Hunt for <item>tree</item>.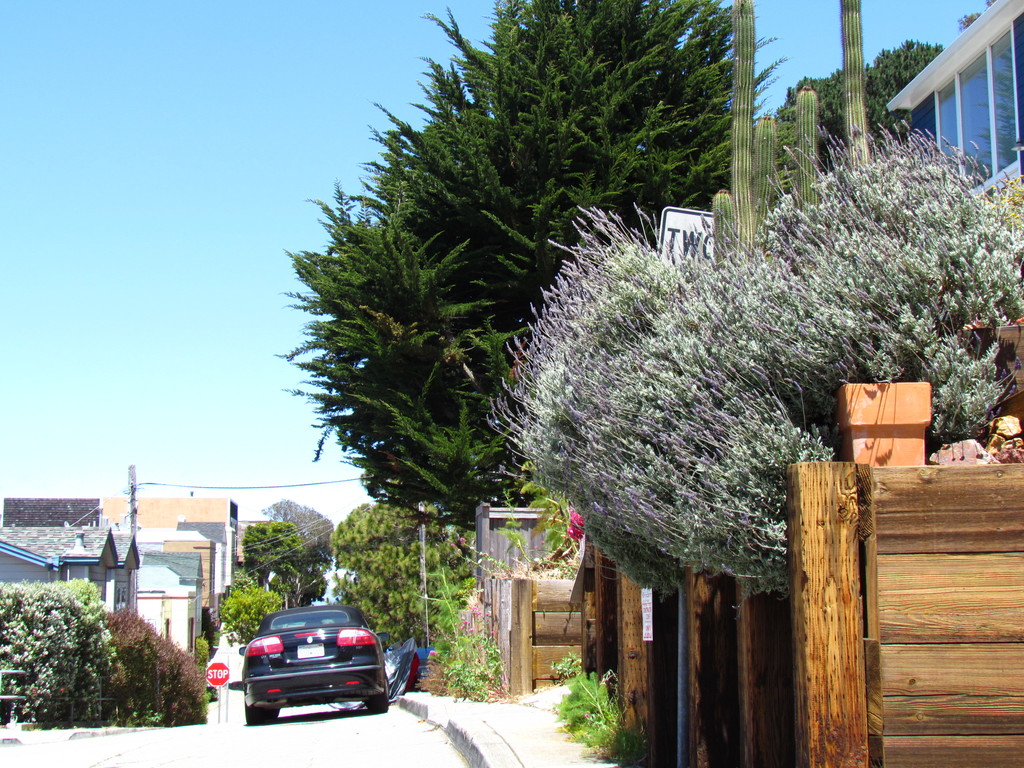
Hunted down at crop(220, 570, 290, 647).
